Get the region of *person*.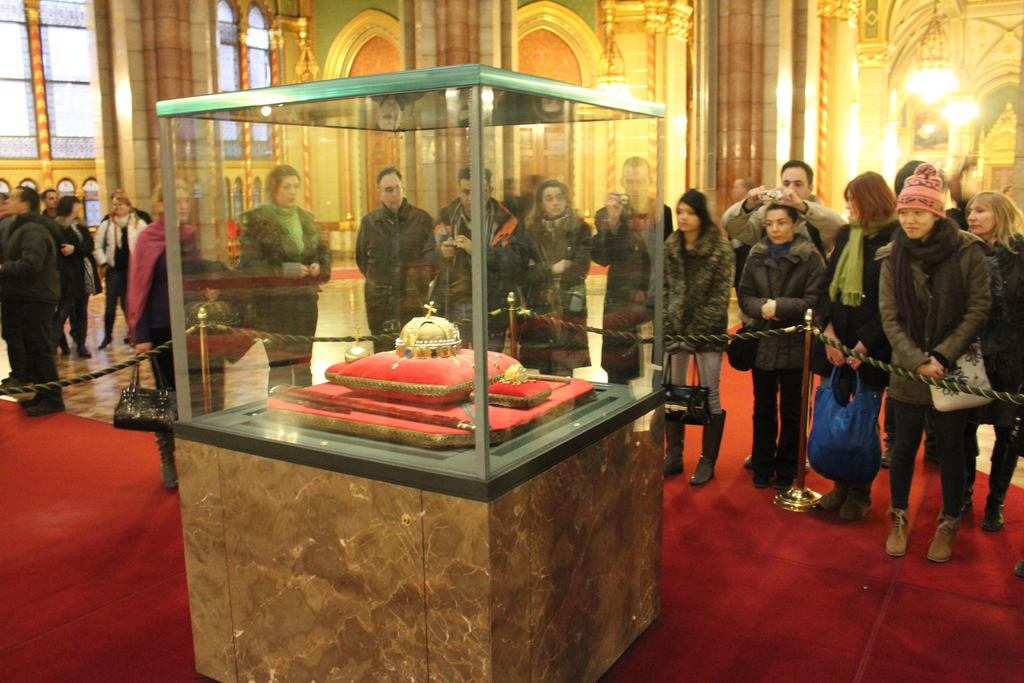
515,176,598,388.
